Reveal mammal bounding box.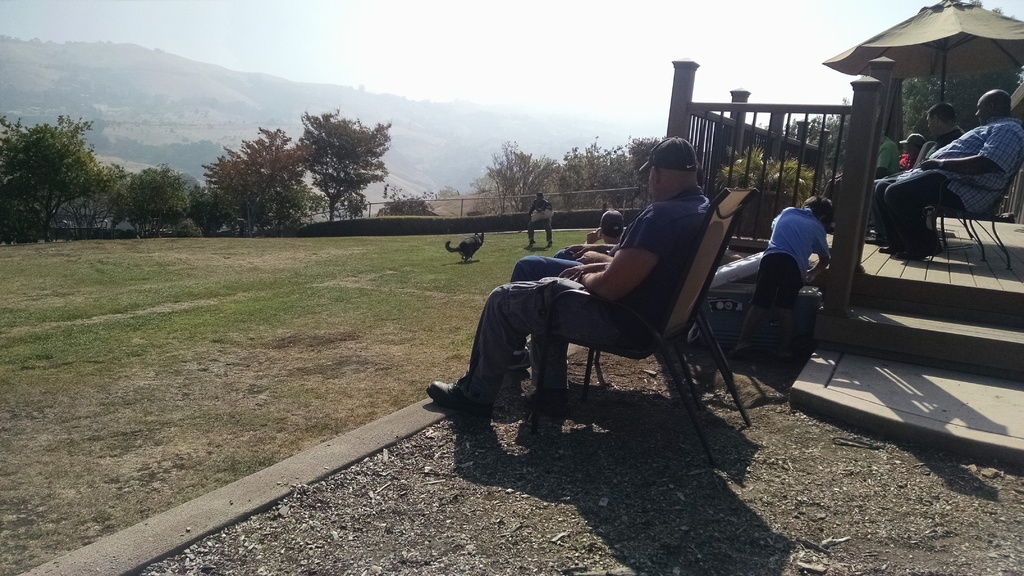
Revealed: 831,130,899,185.
